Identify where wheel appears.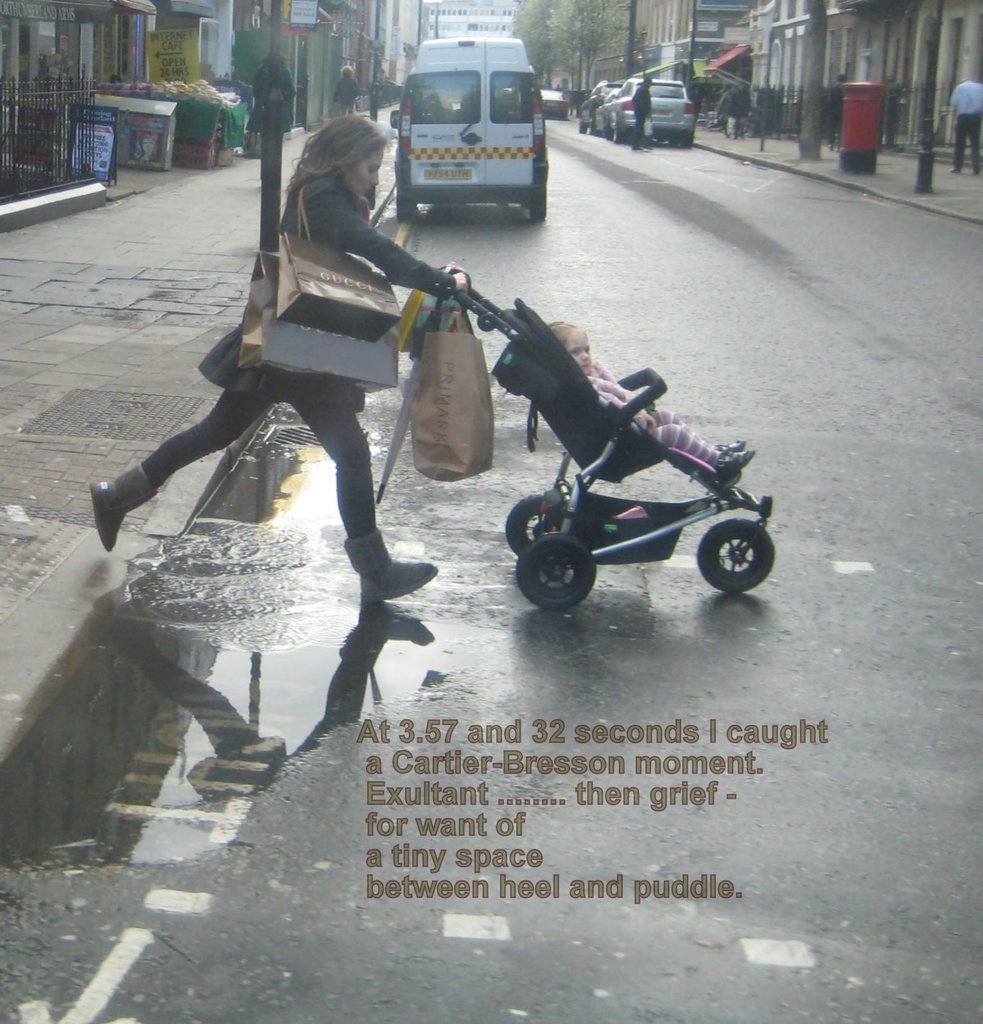
Appears at 694:518:779:592.
